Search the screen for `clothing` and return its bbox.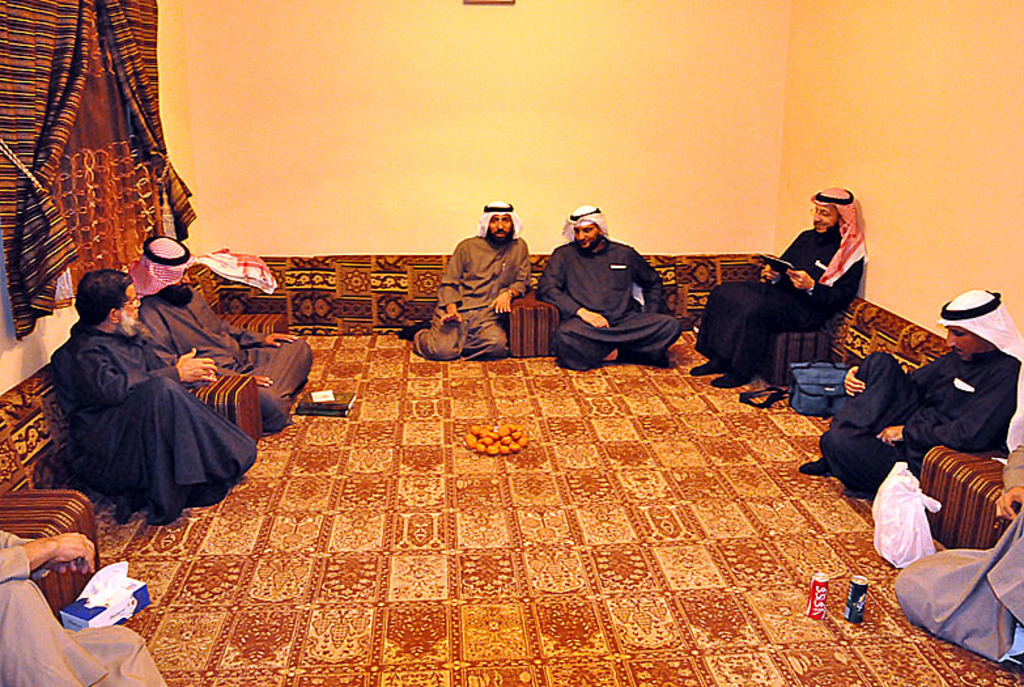
Found: 692, 190, 864, 381.
